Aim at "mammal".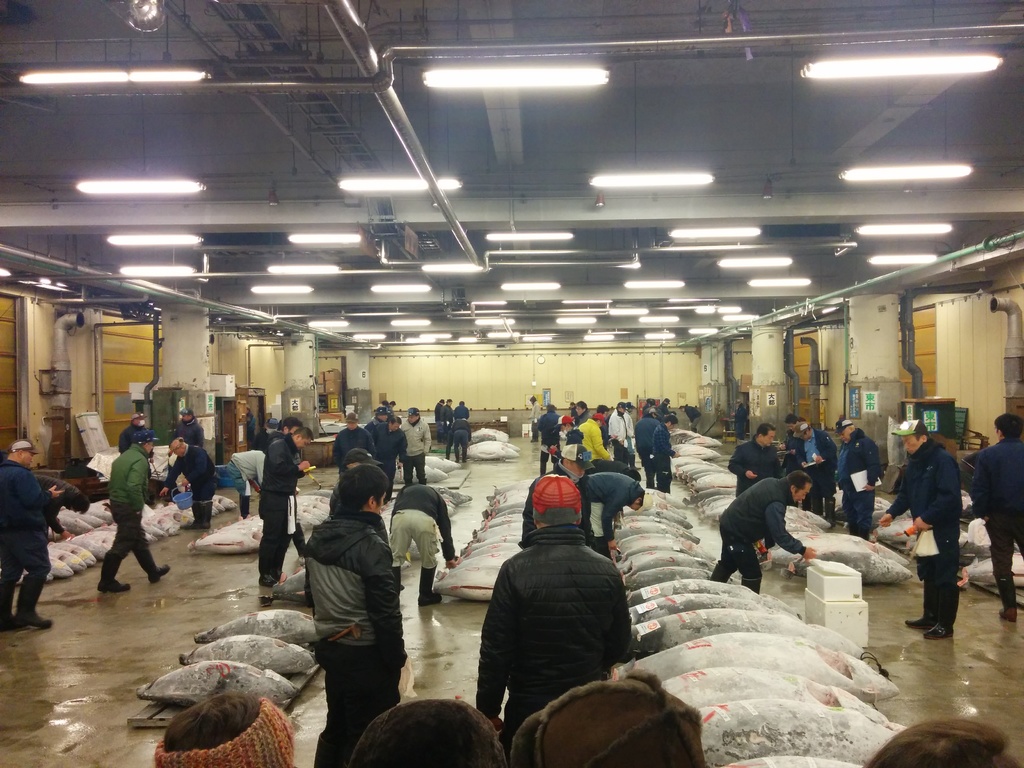
Aimed at crop(865, 713, 1023, 767).
